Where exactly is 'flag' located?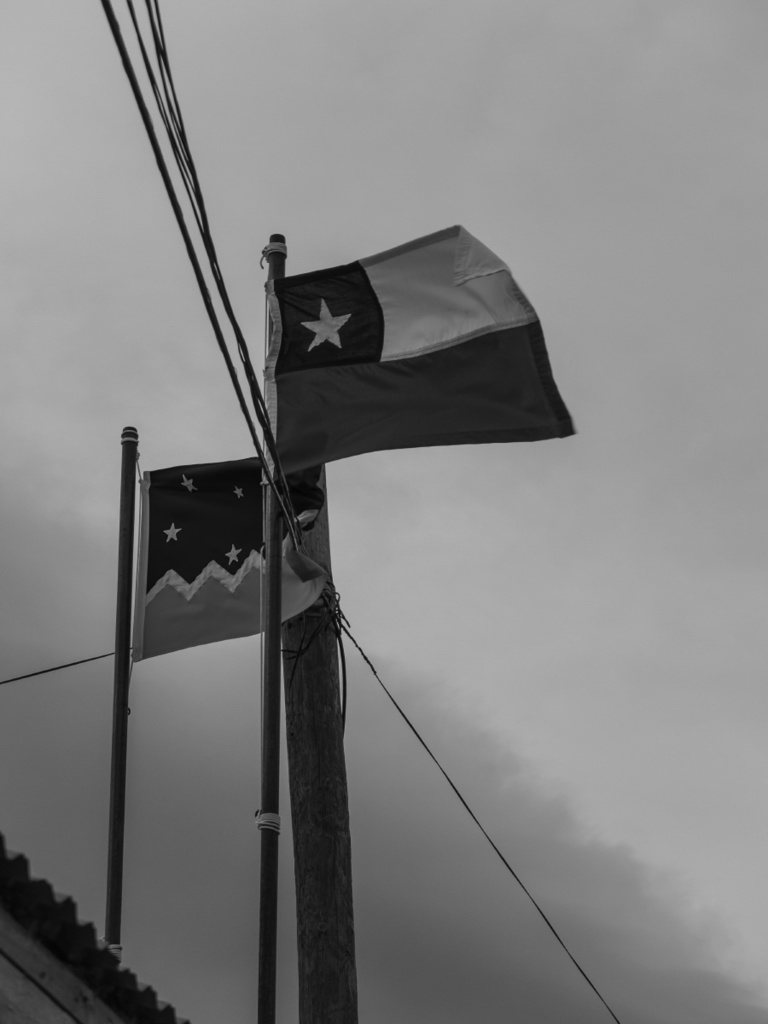
Its bounding box is 251, 207, 544, 489.
